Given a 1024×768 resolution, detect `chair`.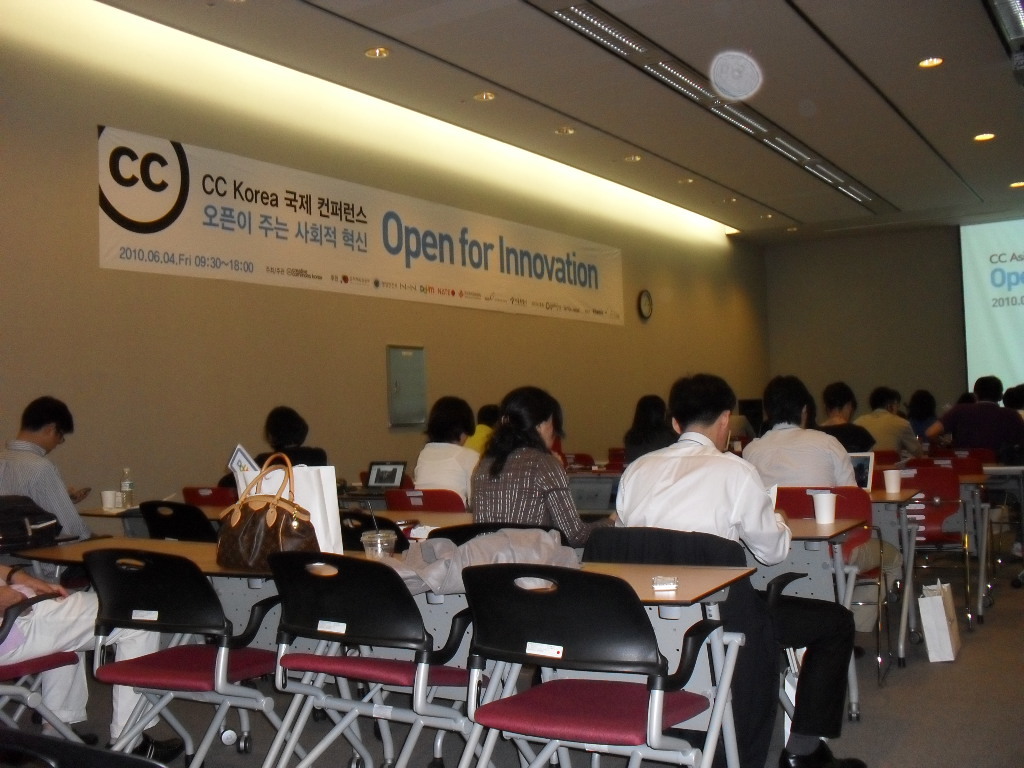
bbox(560, 451, 595, 470).
